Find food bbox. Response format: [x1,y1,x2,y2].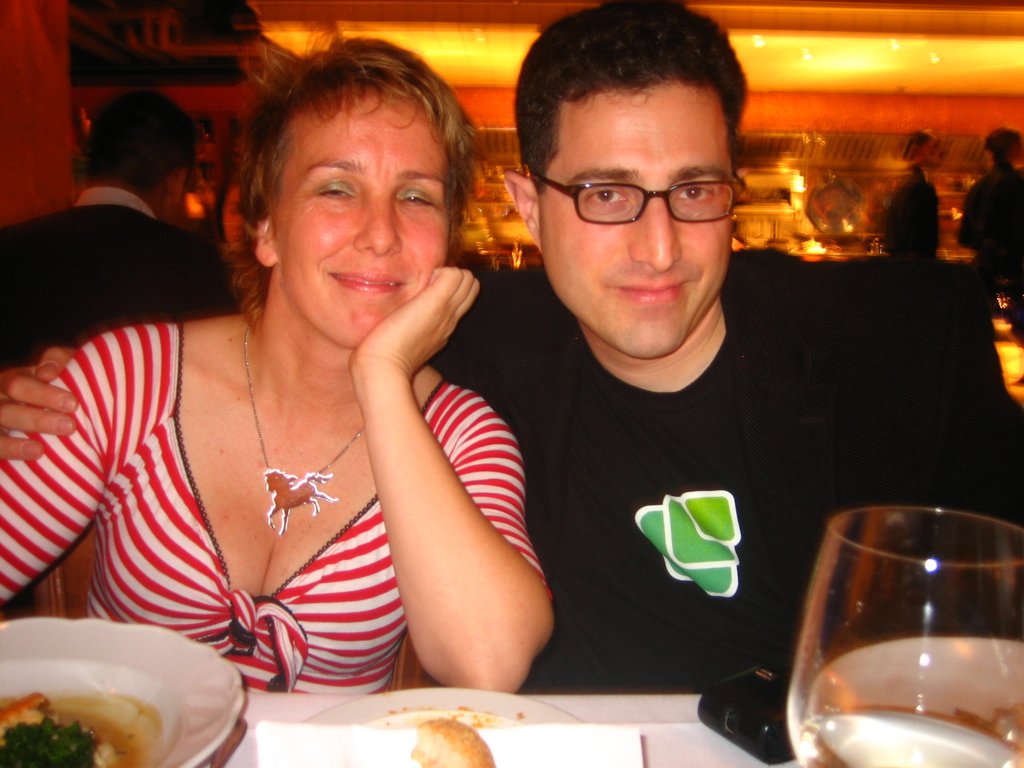
[12,639,162,764].
